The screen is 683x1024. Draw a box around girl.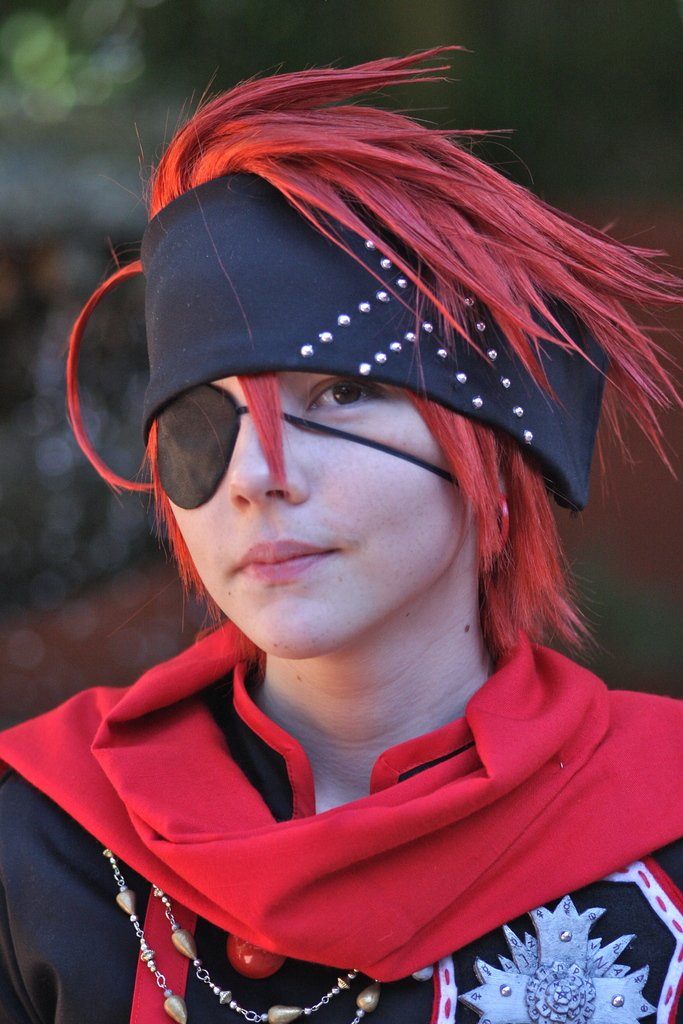
{"x1": 0, "y1": 36, "x2": 682, "y2": 1023}.
